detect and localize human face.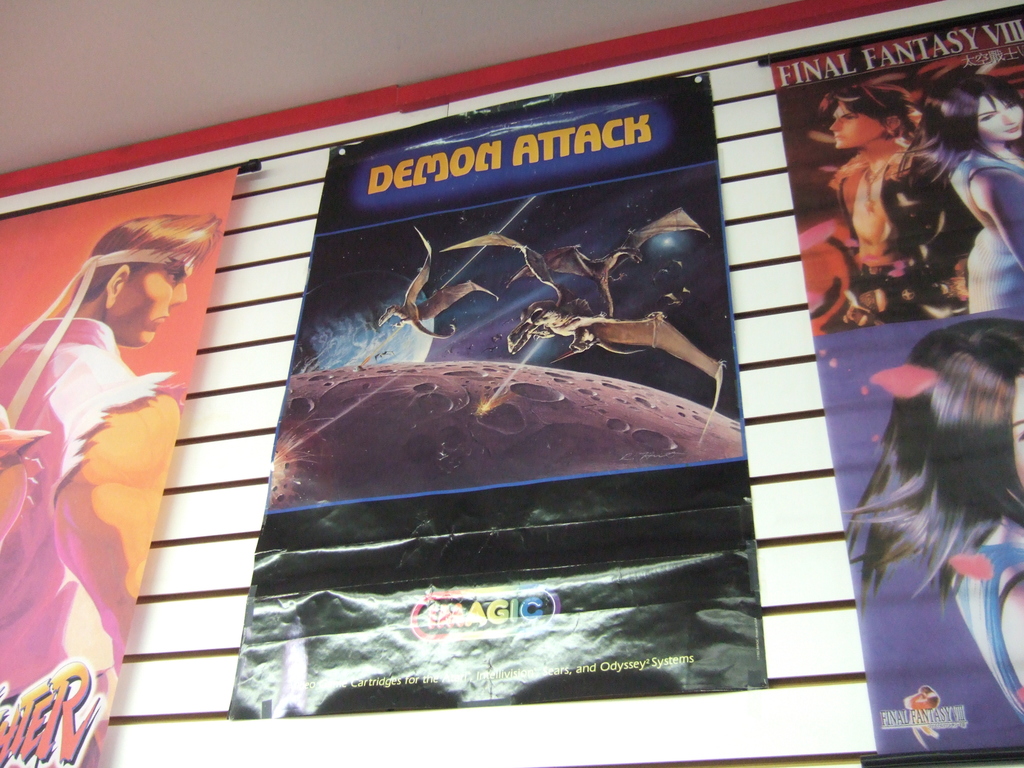
Localized at box(131, 263, 185, 344).
